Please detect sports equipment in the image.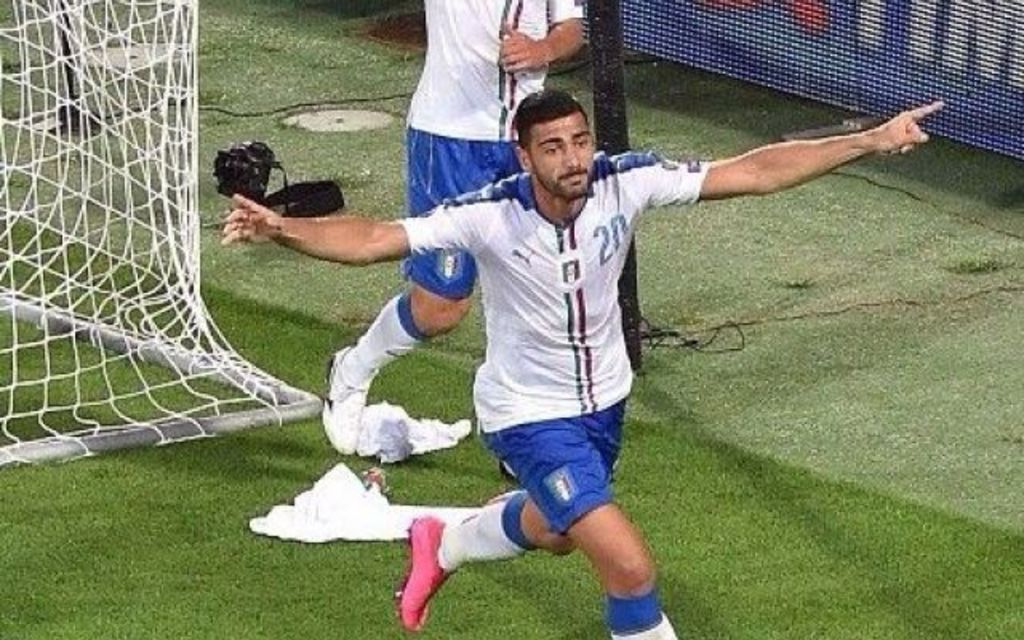
397/518/454/626.
